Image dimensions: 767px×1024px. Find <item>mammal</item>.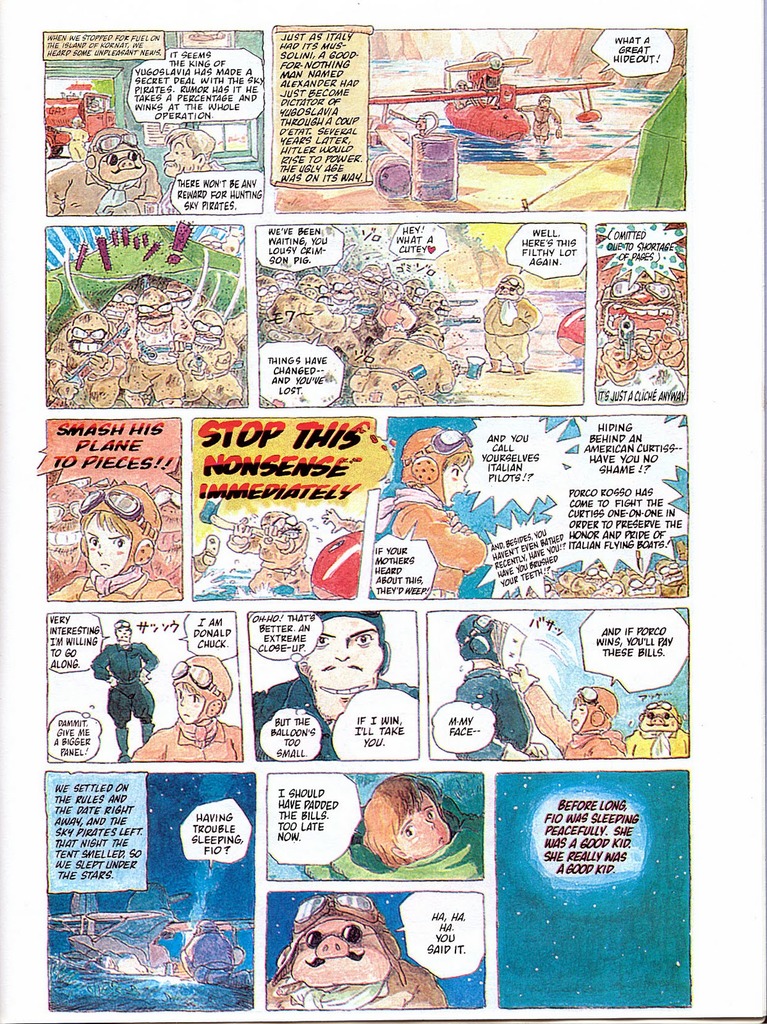
<box>45,486,182,601</box>.
